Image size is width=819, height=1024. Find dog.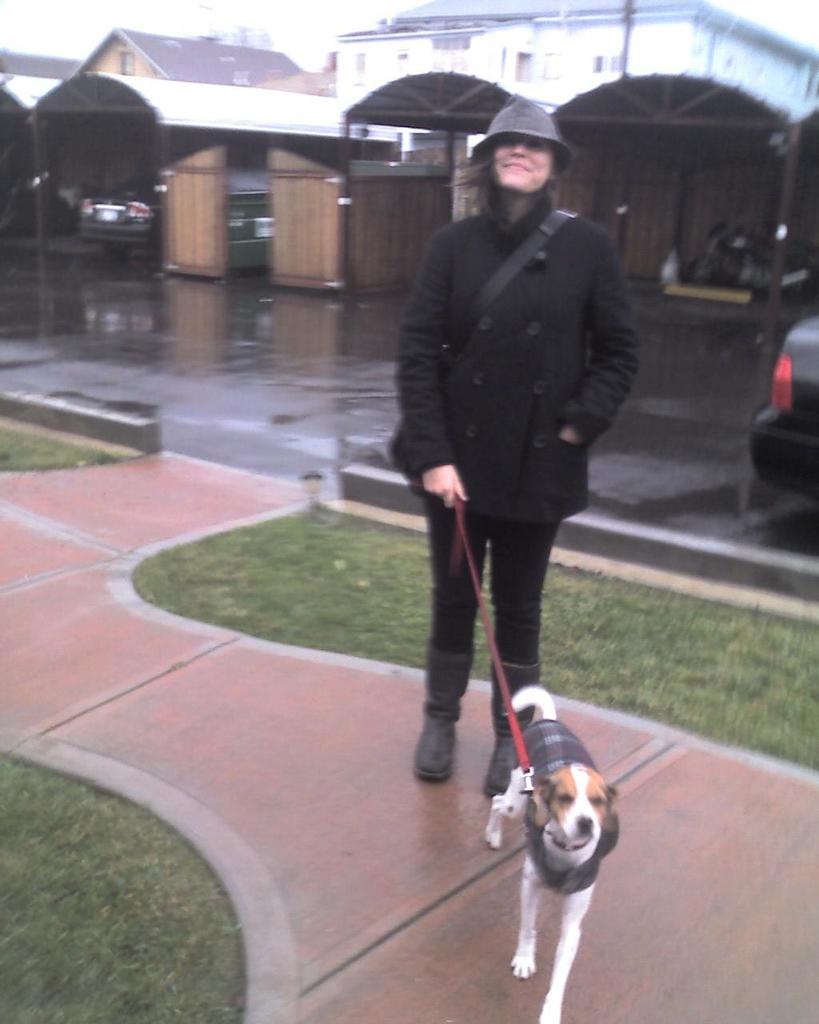
480:682:621:1023.
